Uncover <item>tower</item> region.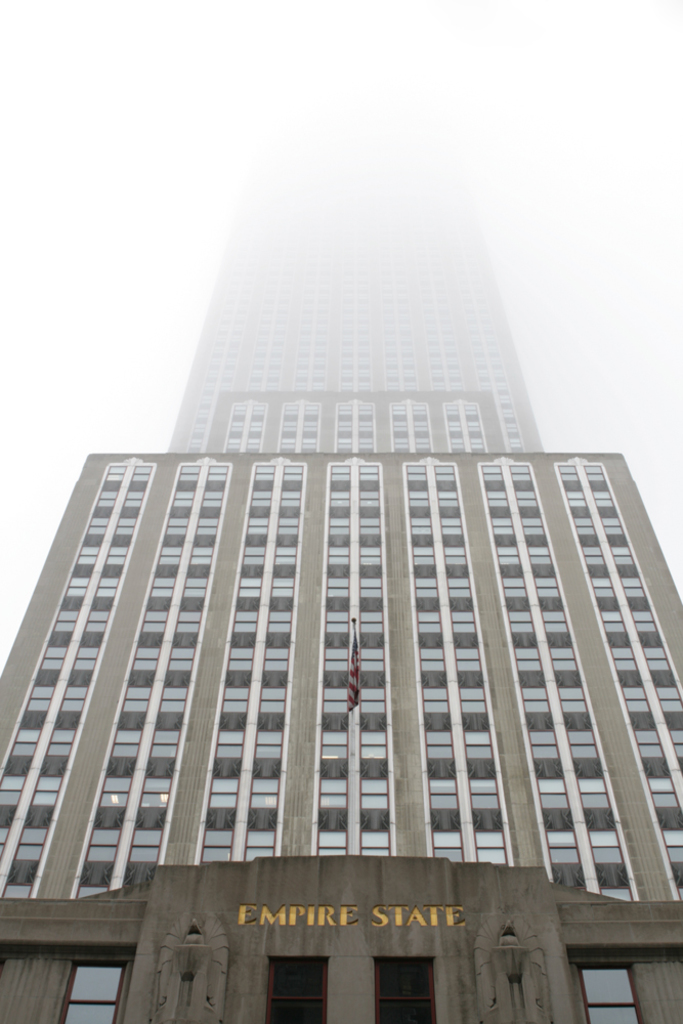
Uncovered: [left=0, top=243, right=682, bottom=1023].
